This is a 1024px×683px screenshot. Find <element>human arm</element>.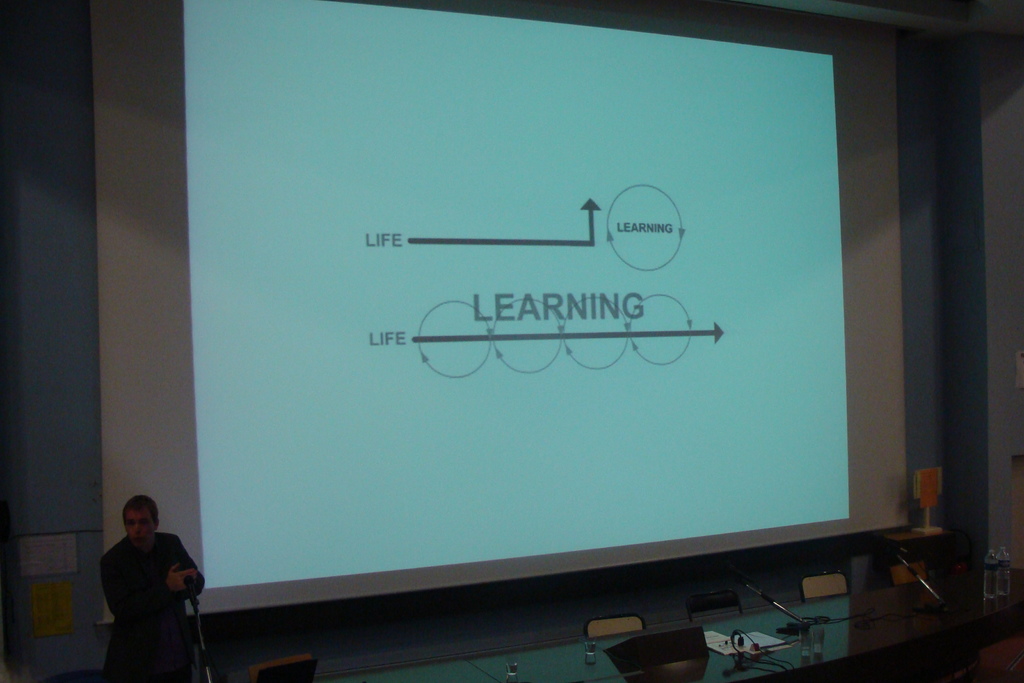
Bounding box: [x1=99, y1=554, x2=196, y2=617].
